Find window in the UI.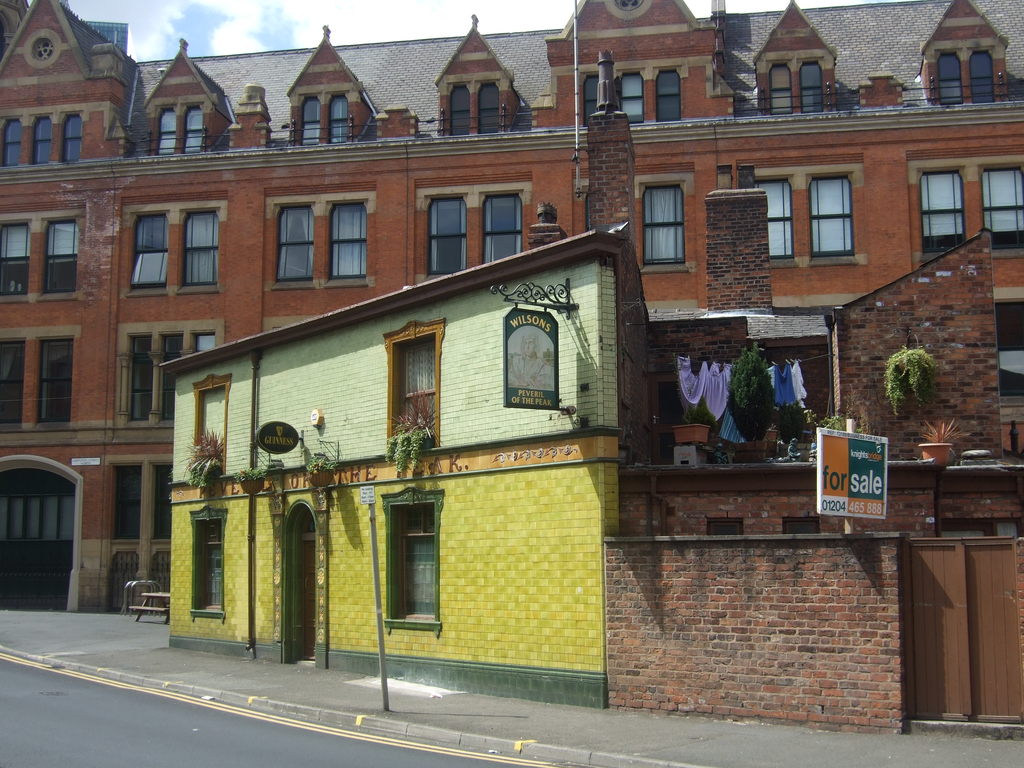
UI element at bbox=(389, 500, 436, 620).
